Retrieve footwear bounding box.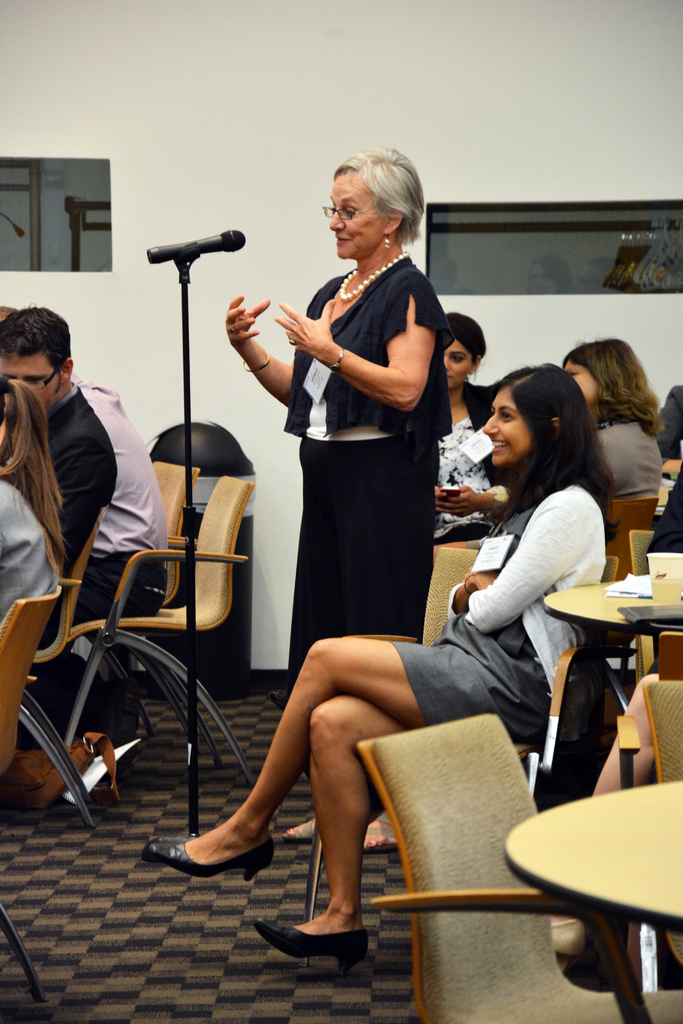
Bounding box: <box>366,829,385,855</box>.
